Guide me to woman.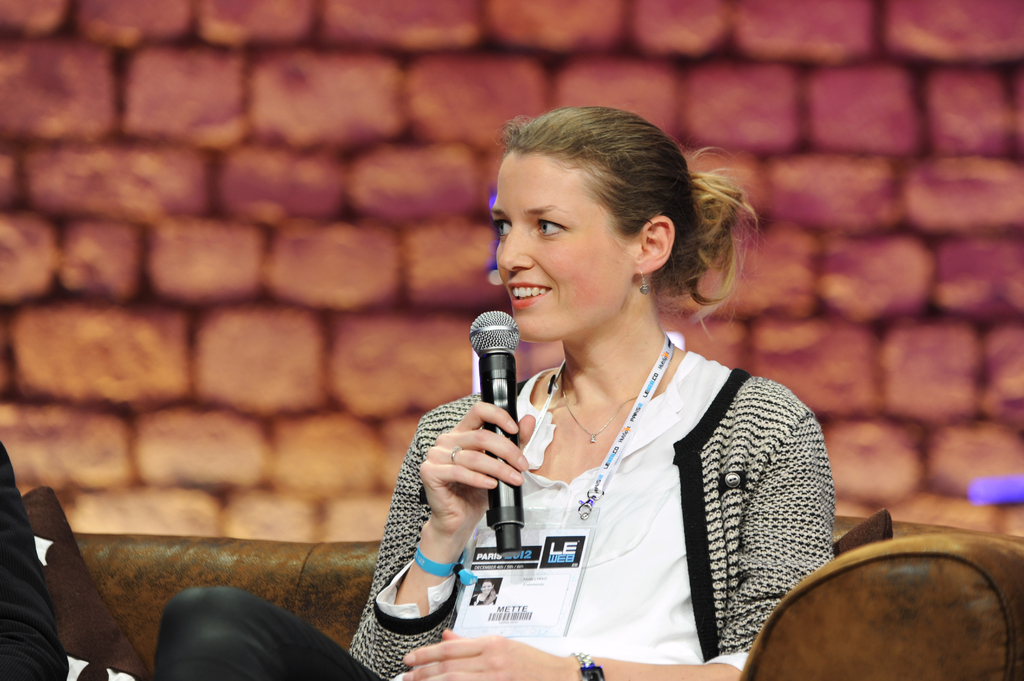
Guidance: box=[388, 115, 850, 679].
